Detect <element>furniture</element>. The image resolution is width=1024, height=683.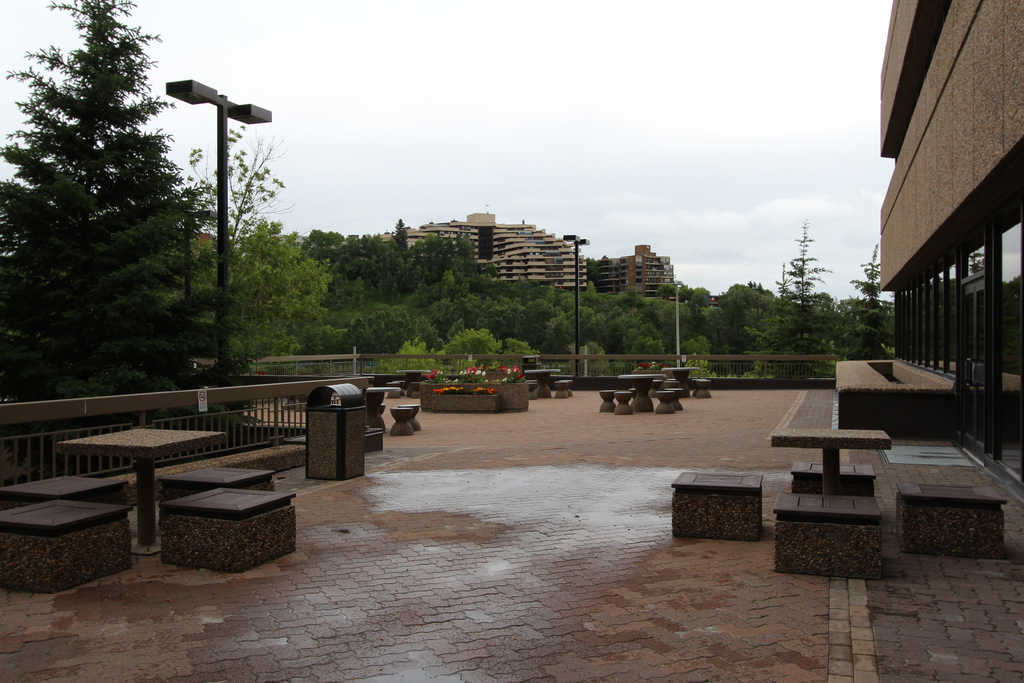
x1=525 y1=368 x2=559 y2=398.
